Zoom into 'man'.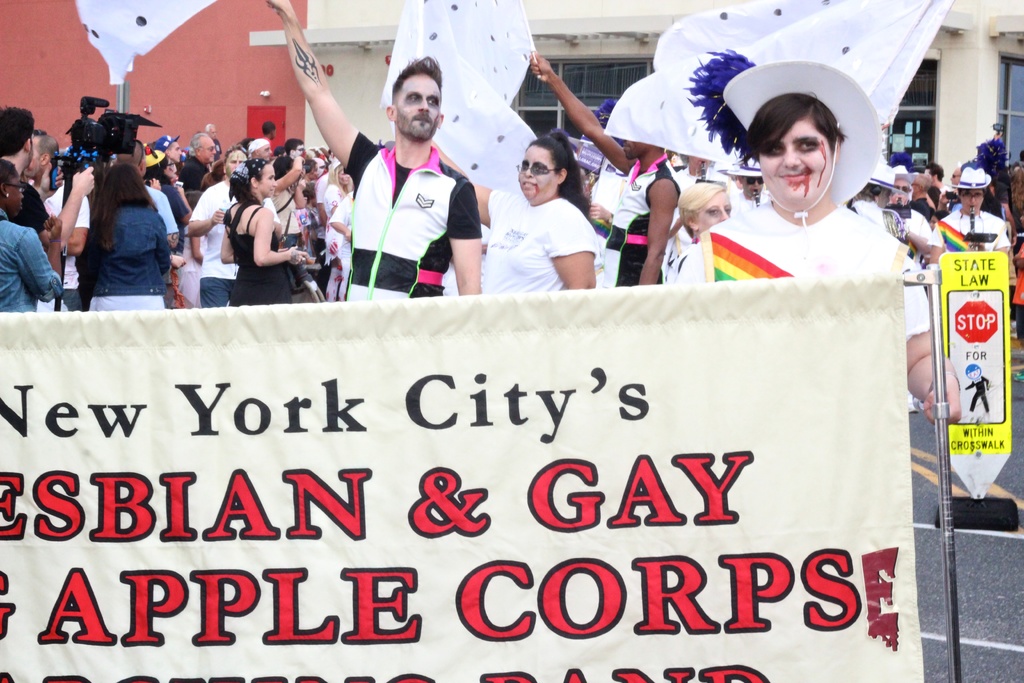
Zoom target: bbox=(920, 163, 950, 194).
